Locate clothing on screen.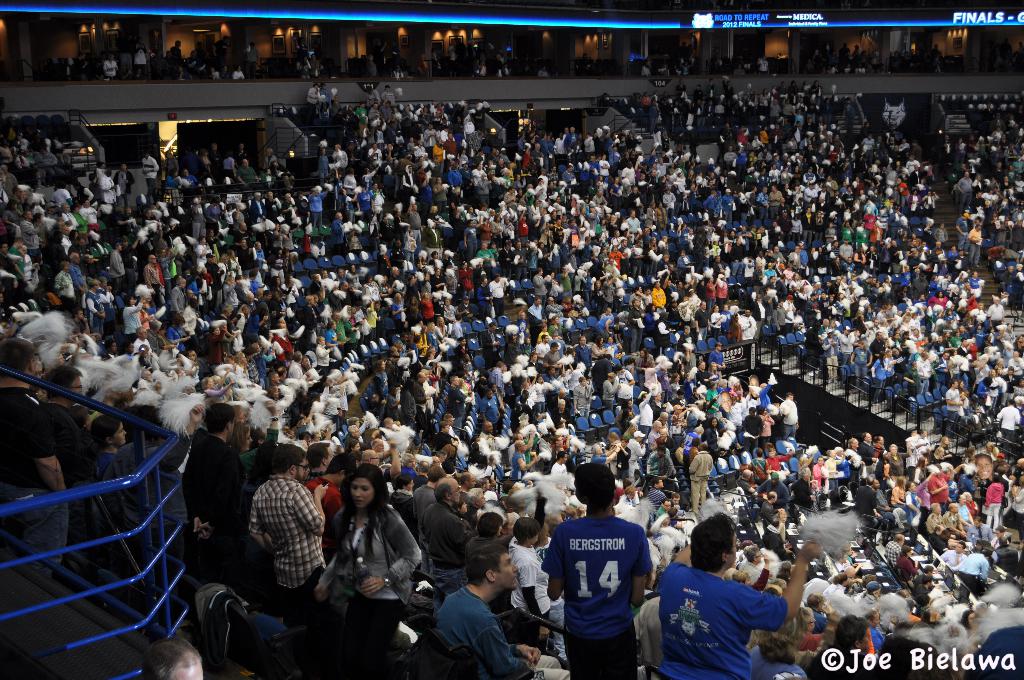
On screen at left=881, top=446, right=910, bottom=479.
